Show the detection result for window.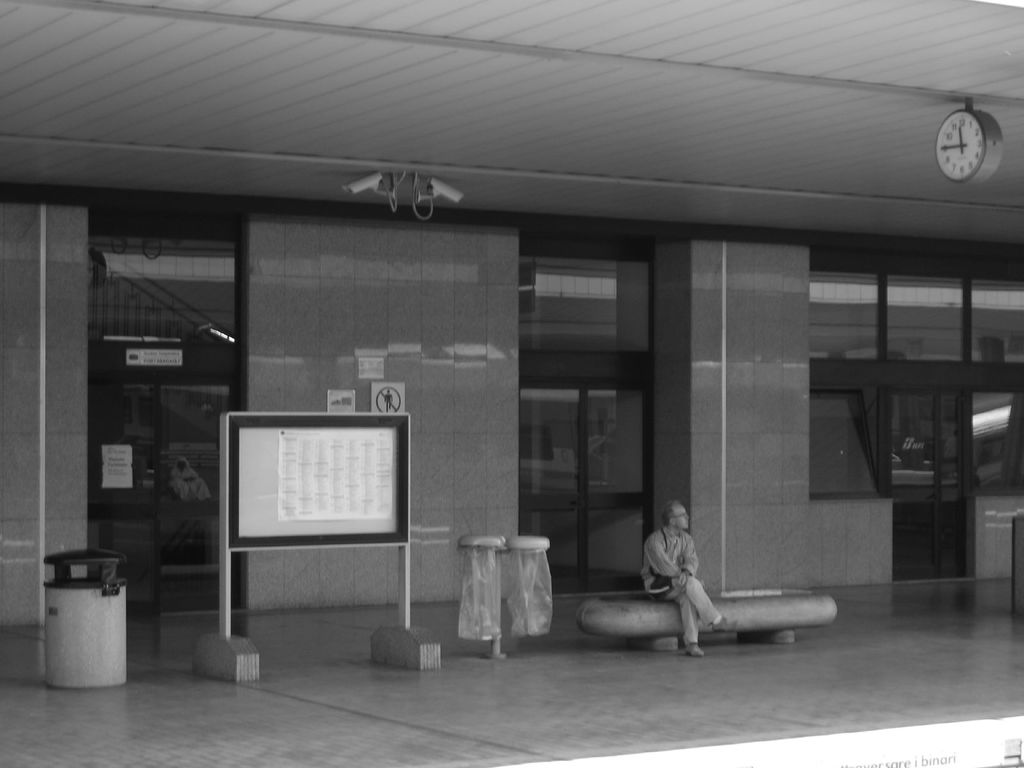
box(218, 396, 430, 569).
